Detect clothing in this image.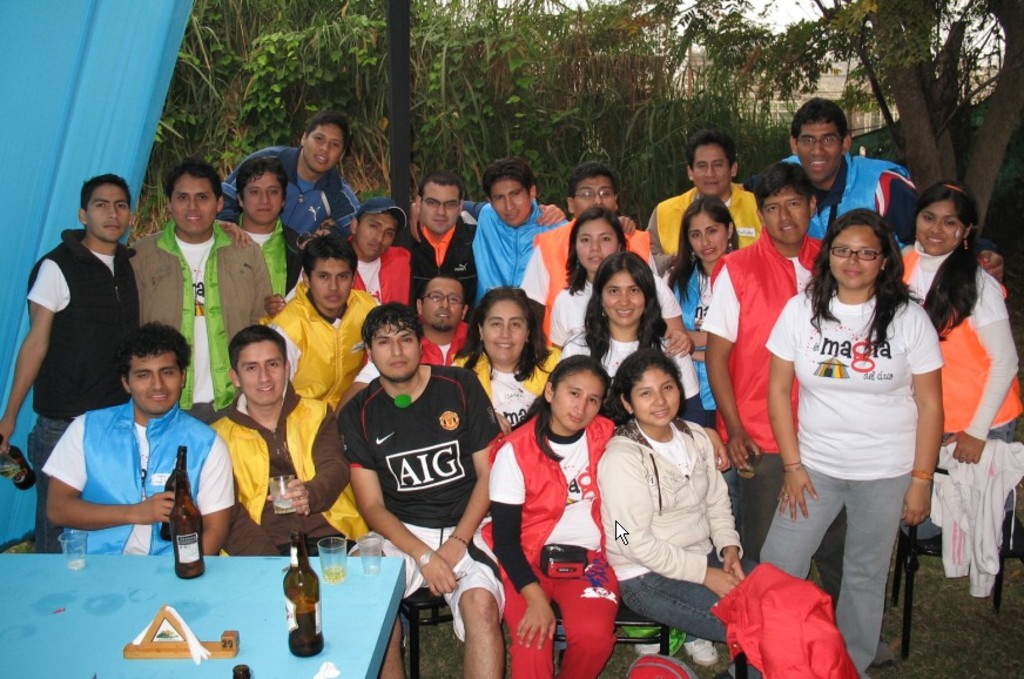
Detection: [338, 364, 506, 643].
